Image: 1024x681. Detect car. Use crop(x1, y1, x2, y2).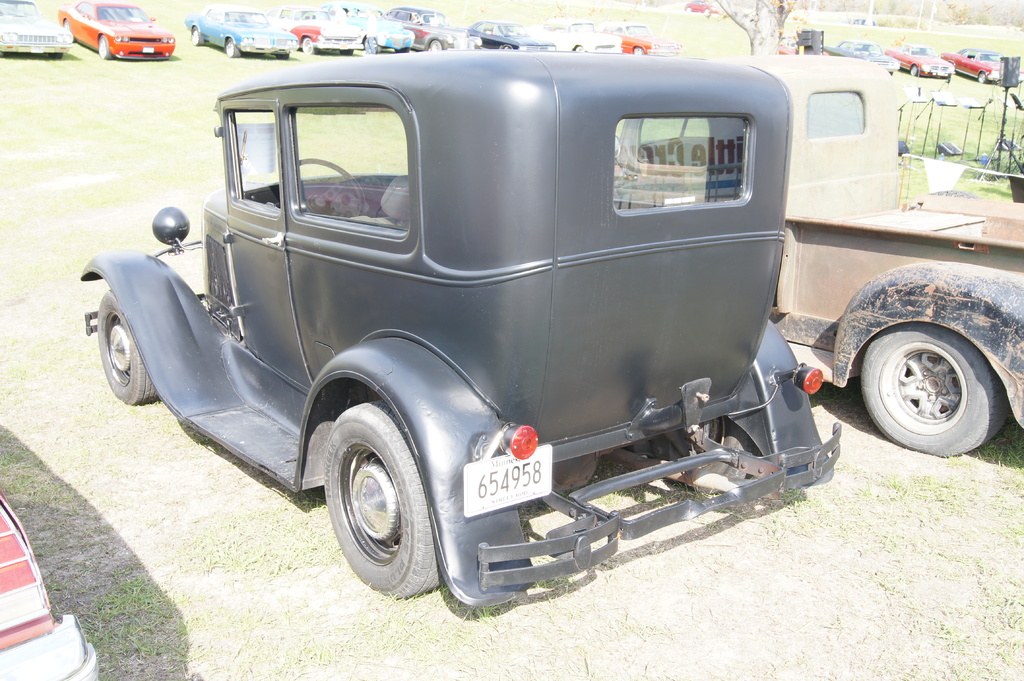
crop(605, 24, 681, 58).
